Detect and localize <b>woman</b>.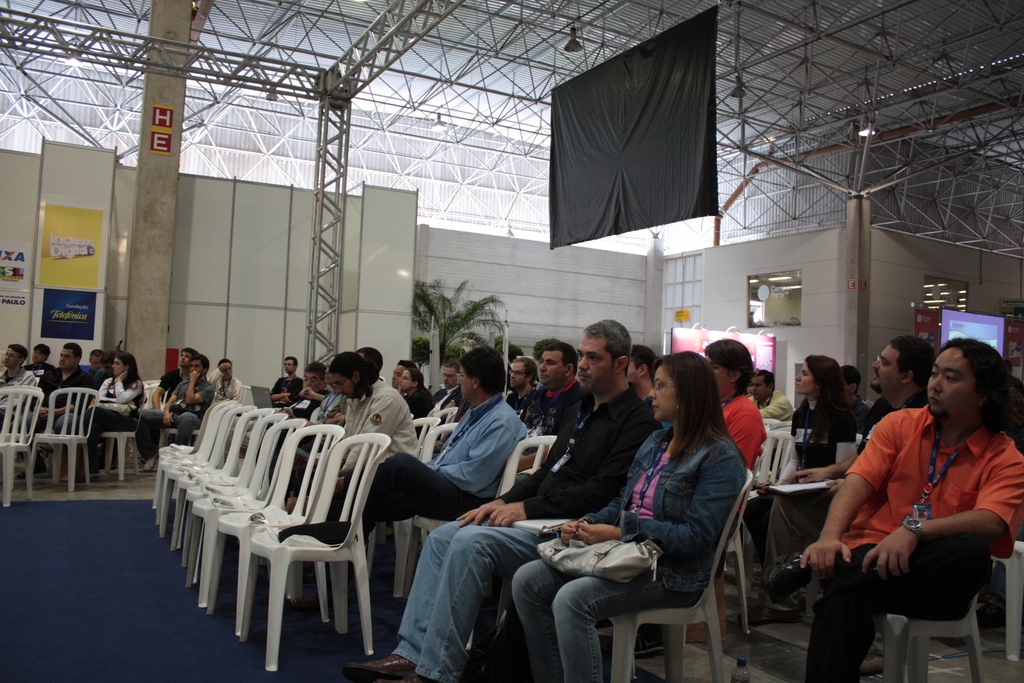
Localized at x1=40, y1=352, x2=147, y2=481.
